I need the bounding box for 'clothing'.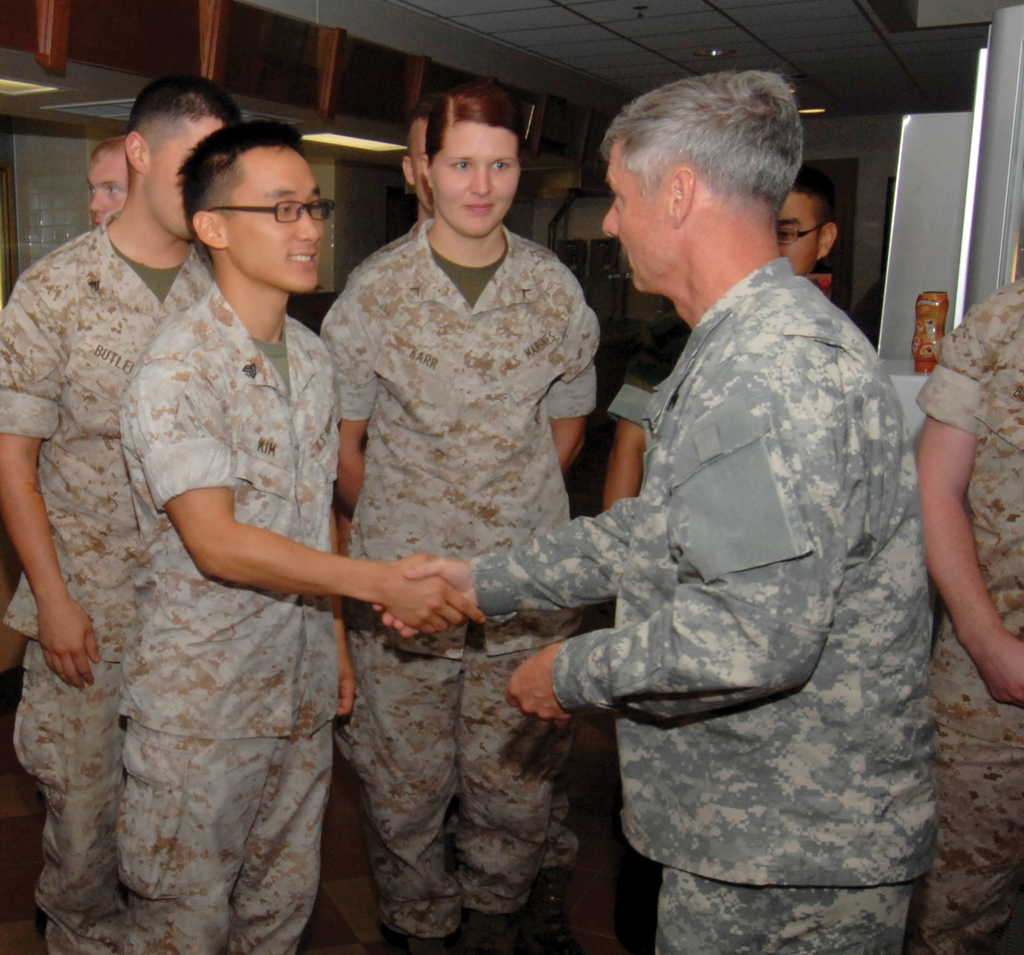
Here it is: 314:226:607:954.
